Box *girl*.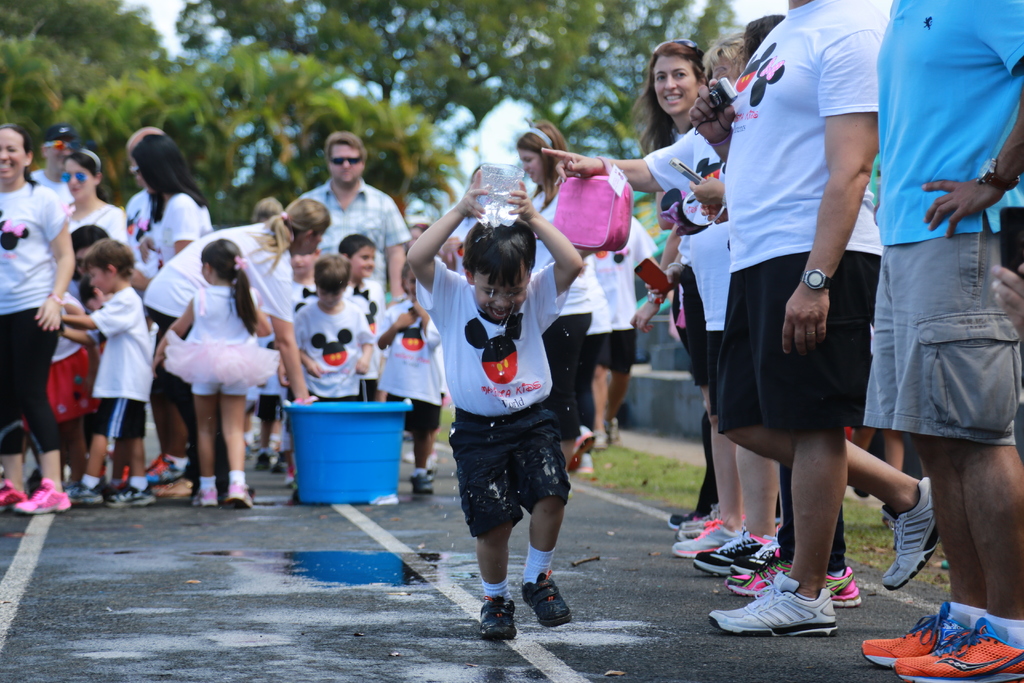
bbox=[130, 136, 221, 497].
